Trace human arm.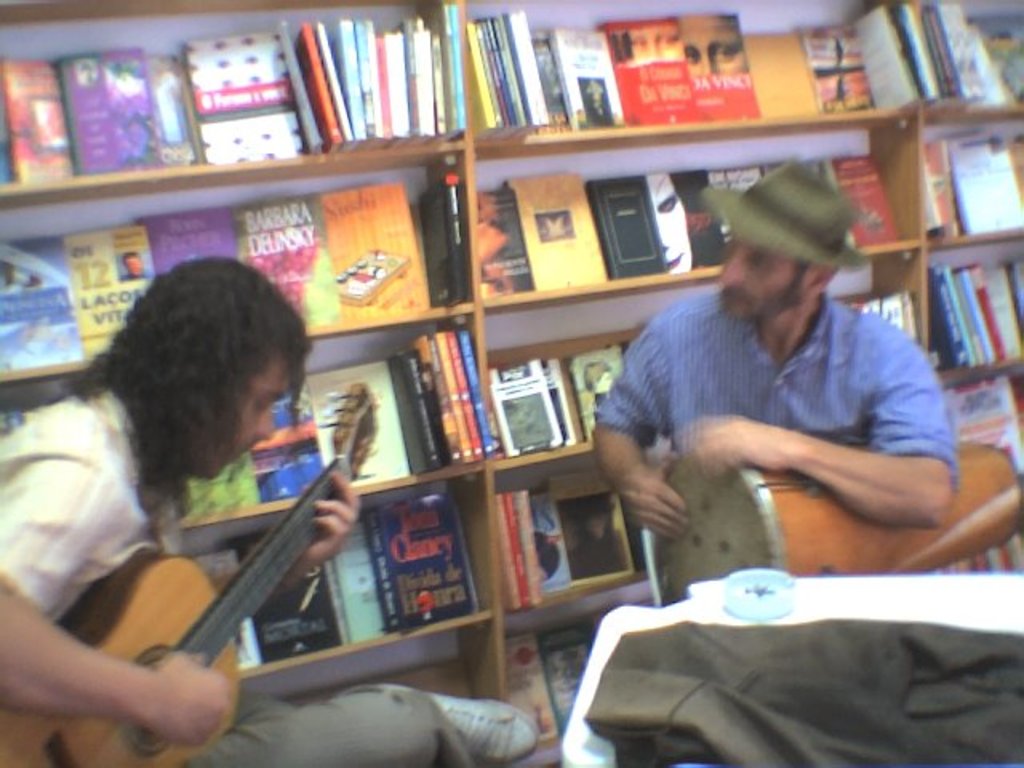
Traced to rect(210, 466, 365, 606).
